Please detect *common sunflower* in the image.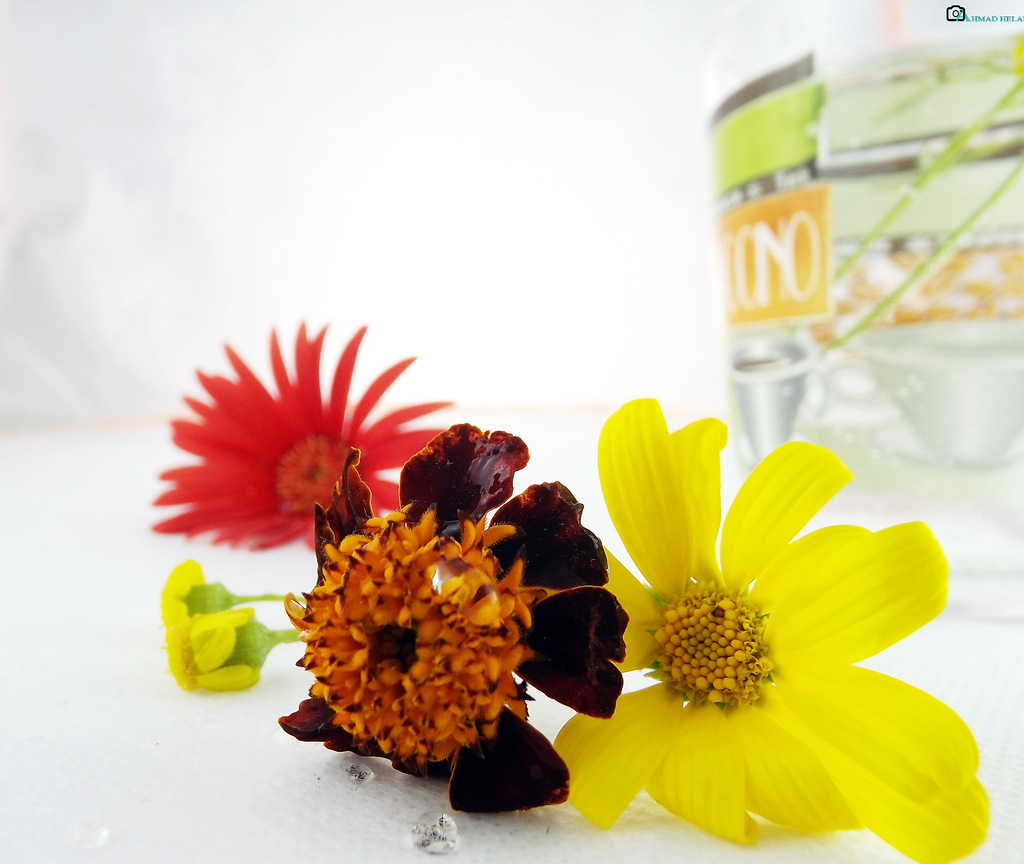
160, 315, 477, 546.
